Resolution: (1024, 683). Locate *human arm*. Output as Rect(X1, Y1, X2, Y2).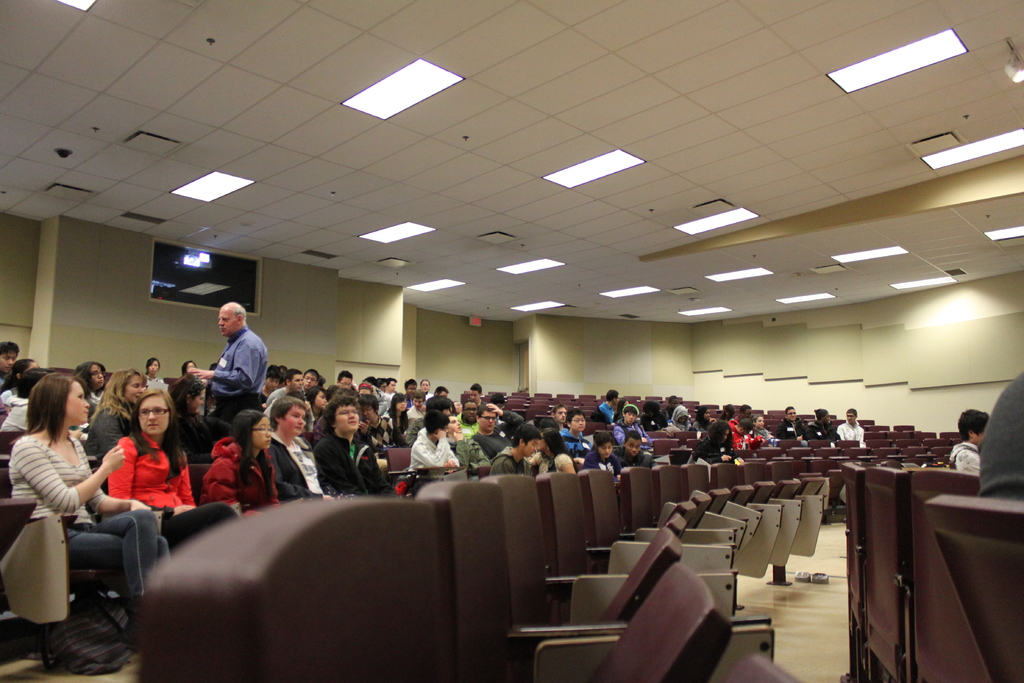
Rect(201, 377, 212, 391).
